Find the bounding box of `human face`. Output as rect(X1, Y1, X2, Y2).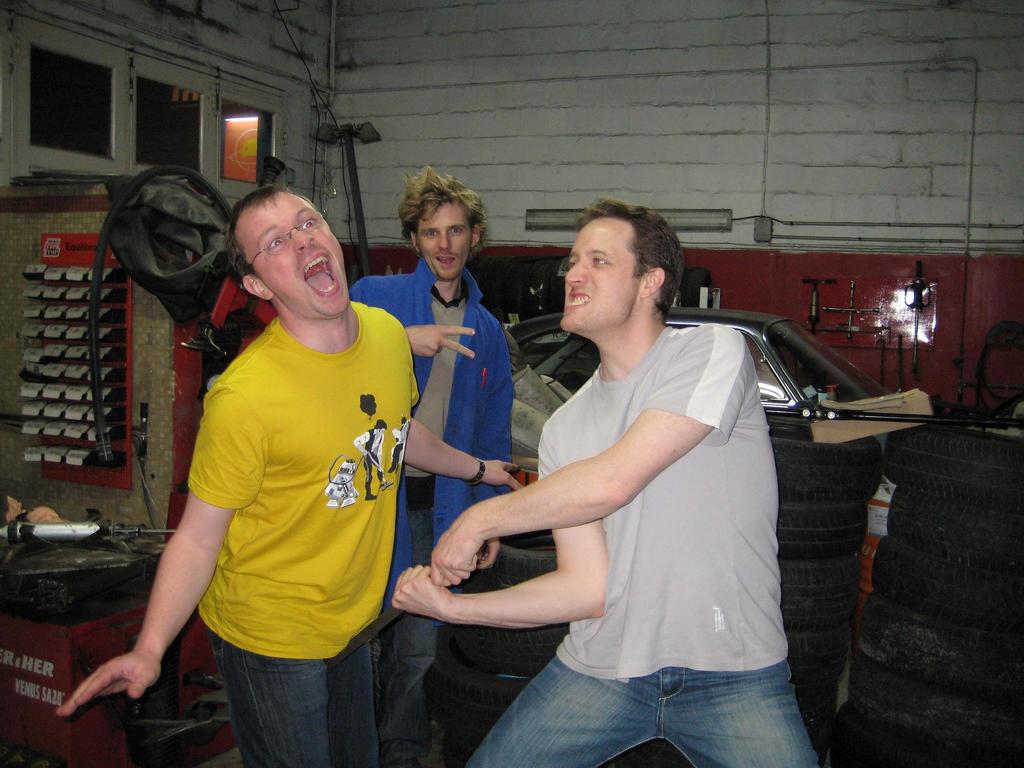
rect(417, 200, 474, 282).
